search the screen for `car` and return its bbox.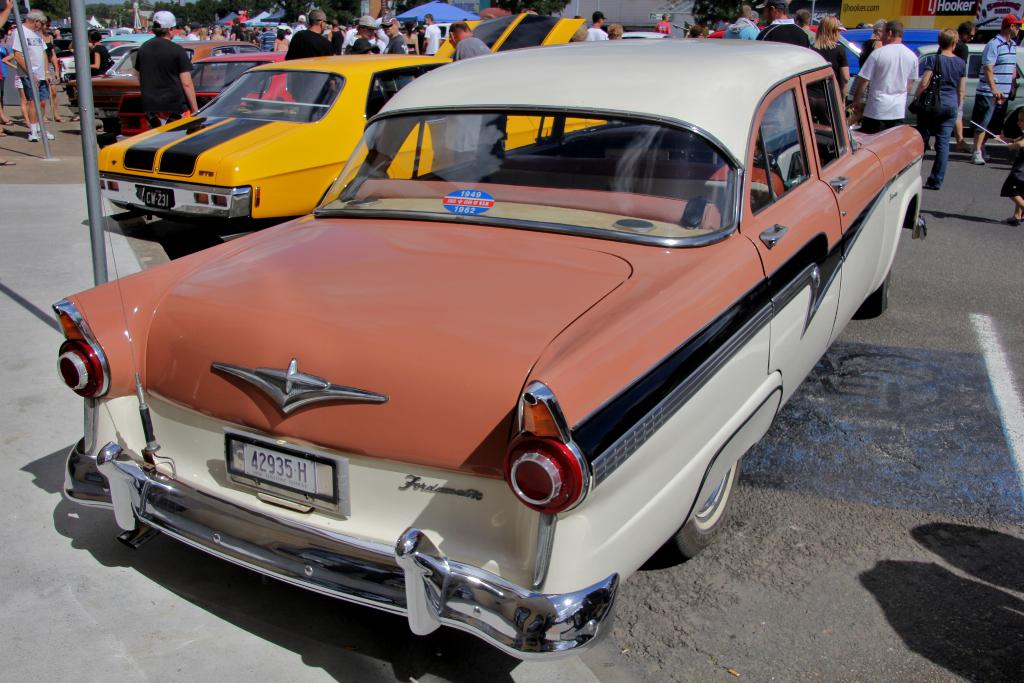
Found: {"x1": 824, "y1": 25, "x2": 963, "y2": 85}.
